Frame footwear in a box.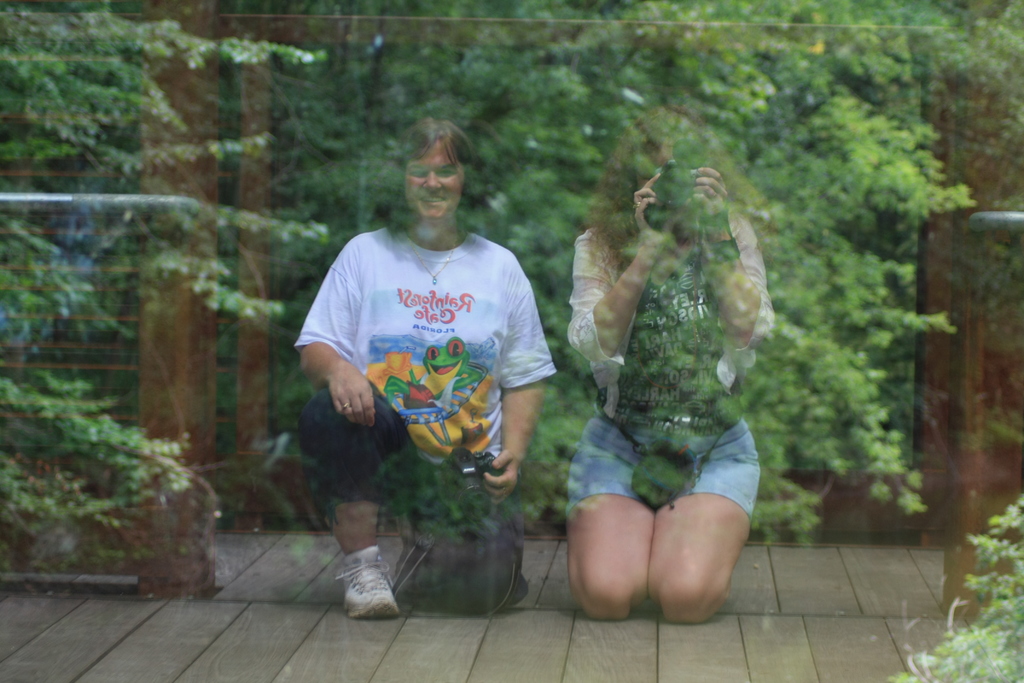
(348,542,399,618).
